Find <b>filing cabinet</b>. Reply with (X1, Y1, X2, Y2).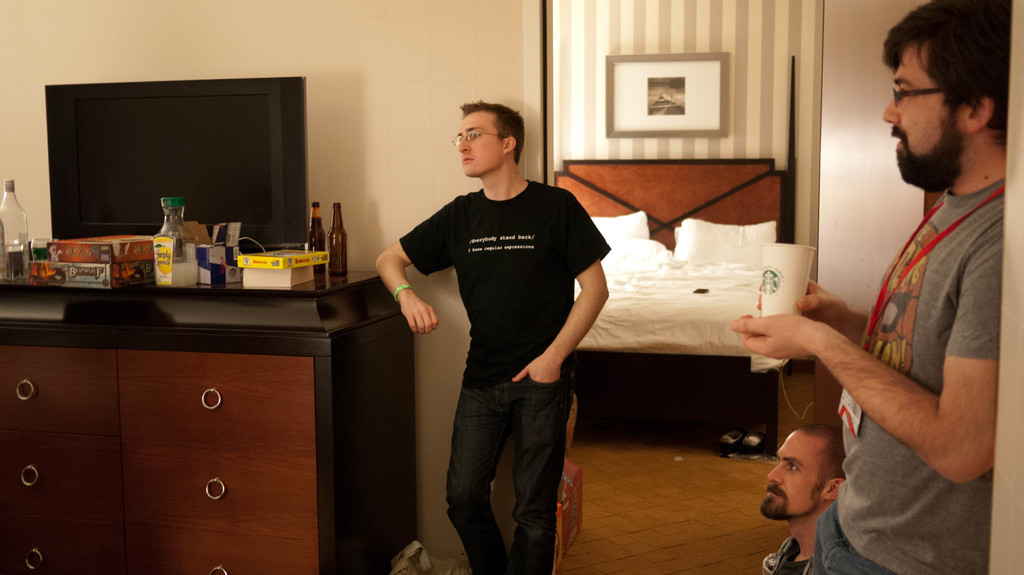
(0, 345, 341, 574).
